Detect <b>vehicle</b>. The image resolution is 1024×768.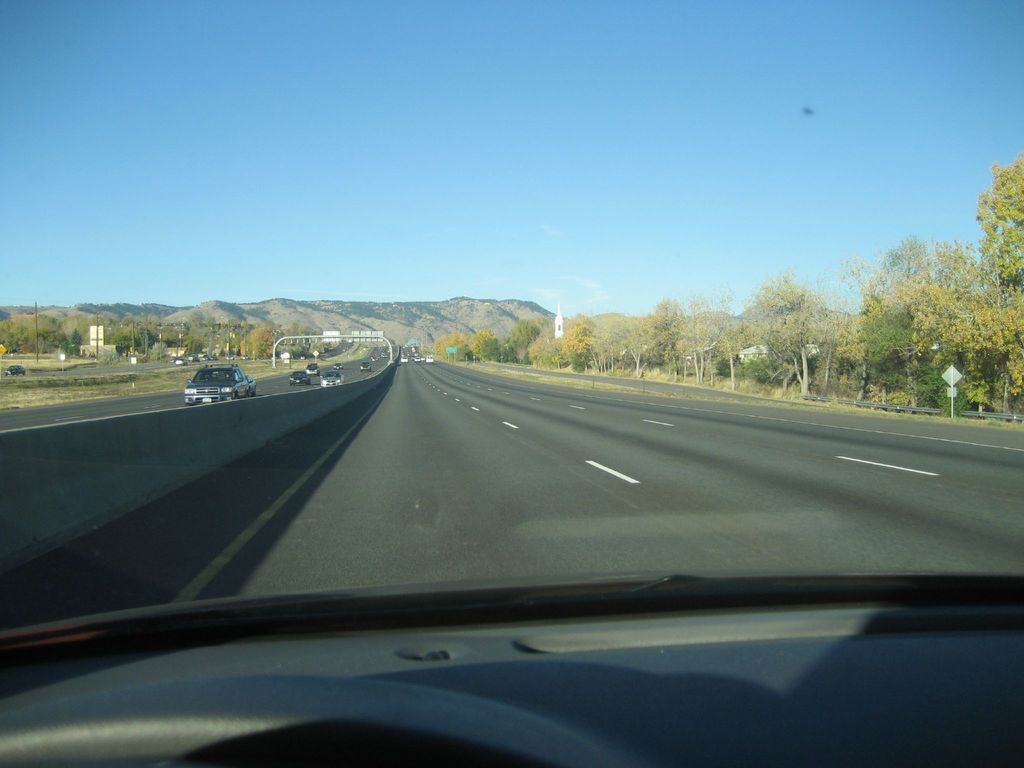
pyautogui.locateOnScreen(292, 372, 310, 386).
